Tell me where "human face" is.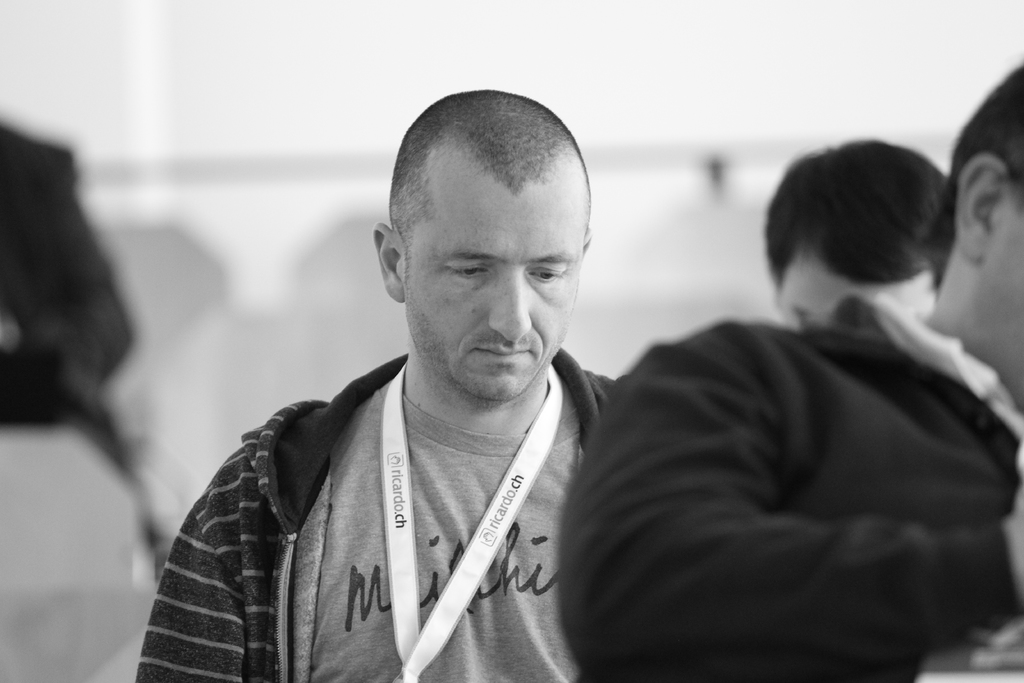
"human face" is at bbox(404, 164, 590, 400).
